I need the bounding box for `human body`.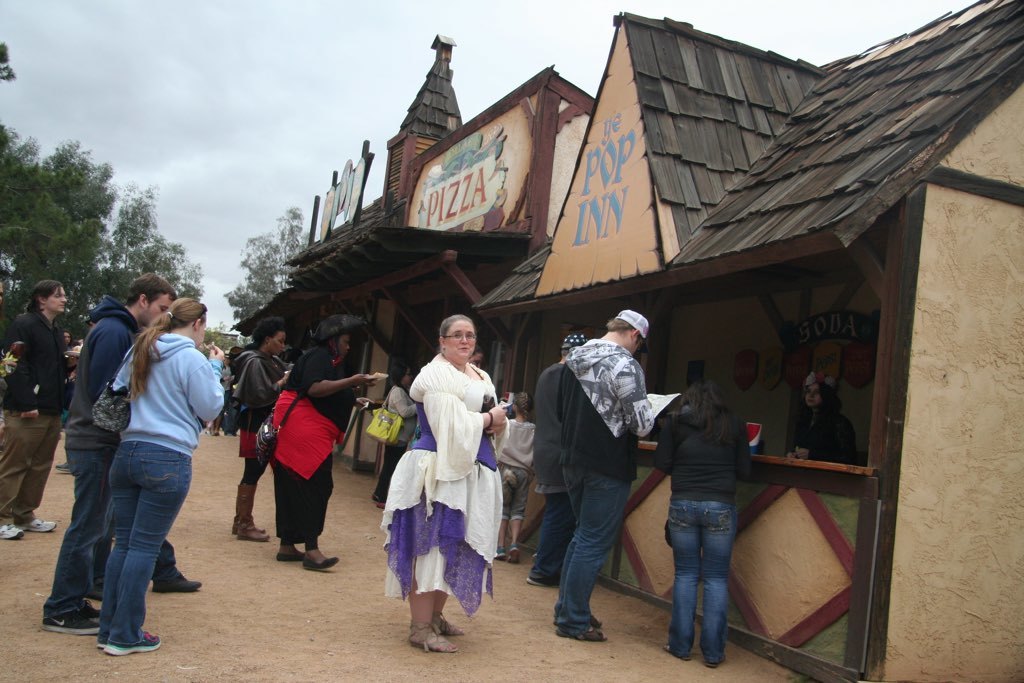
Here it is: [x1=0, y1=307, x2=72, y2=542].
